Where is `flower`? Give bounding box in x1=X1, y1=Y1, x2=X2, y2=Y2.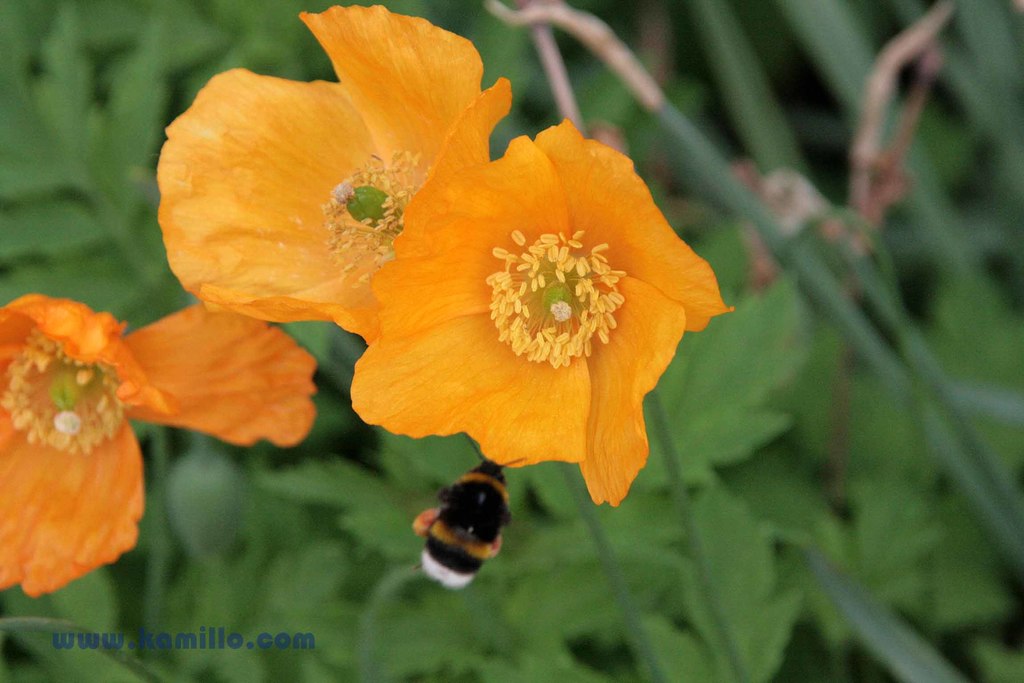
x1=340, y1=99, x2=722, y2=488.
